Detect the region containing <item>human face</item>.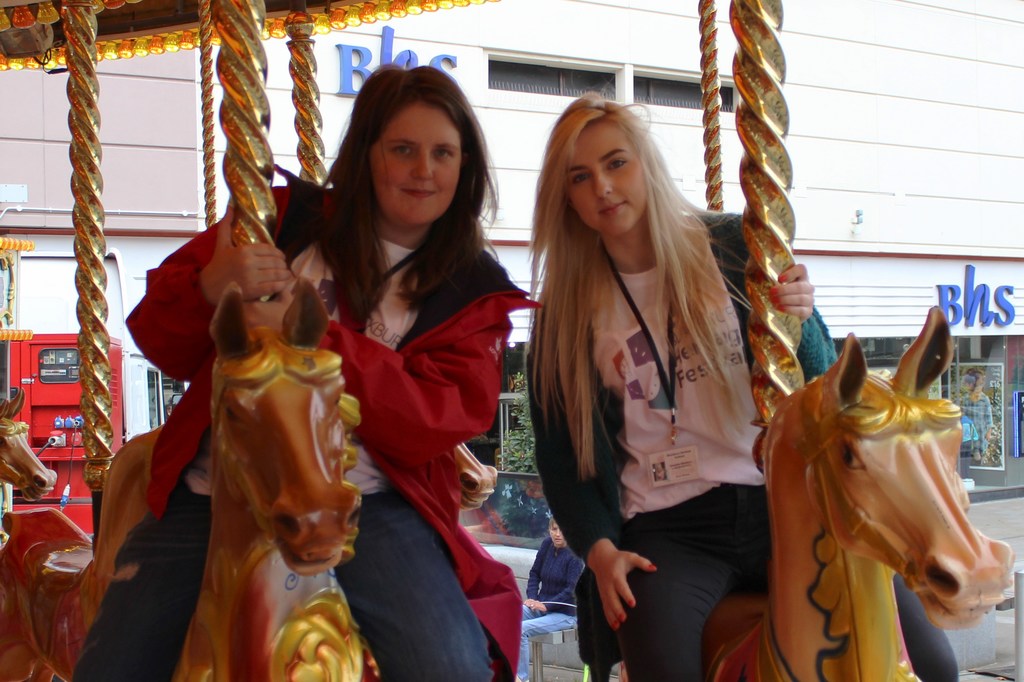
x1=364, y1=113, x2=463, y2=227.
